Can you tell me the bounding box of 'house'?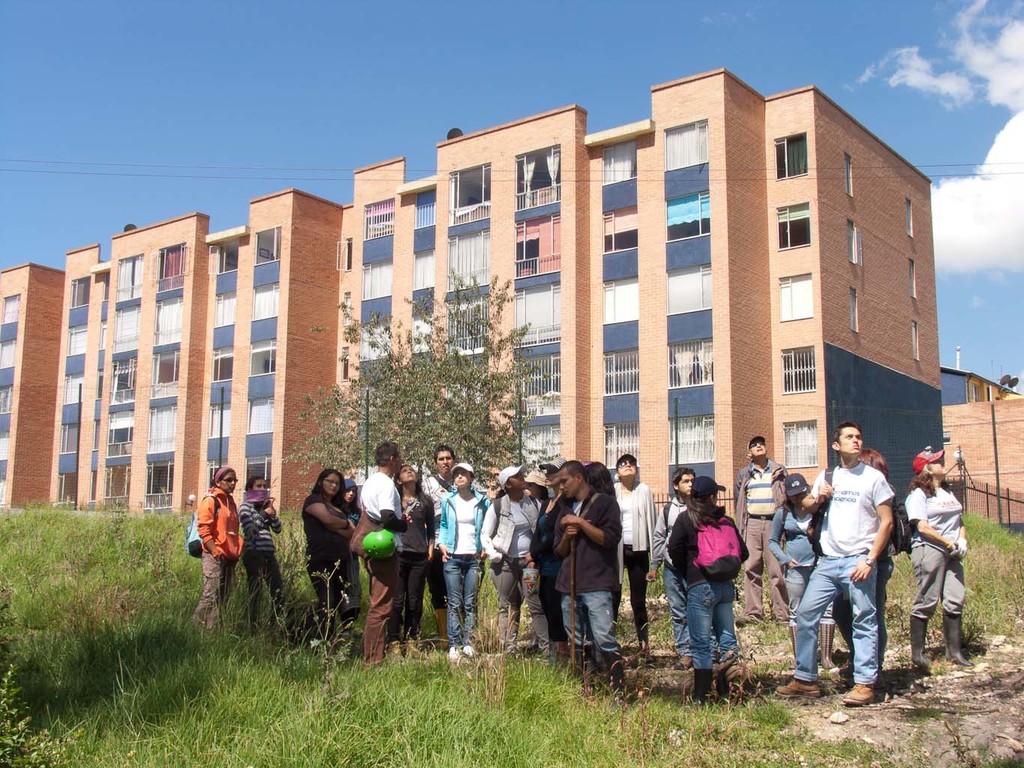
locate(335, 68, 932, 541).
